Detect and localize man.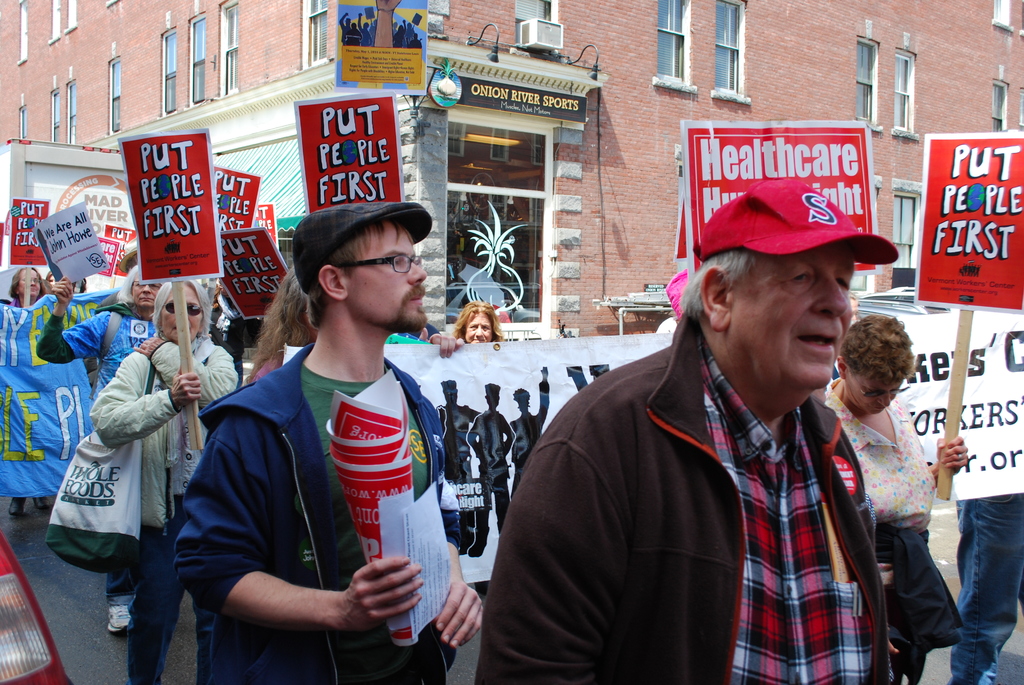
Localized at 506:358:561:500.
